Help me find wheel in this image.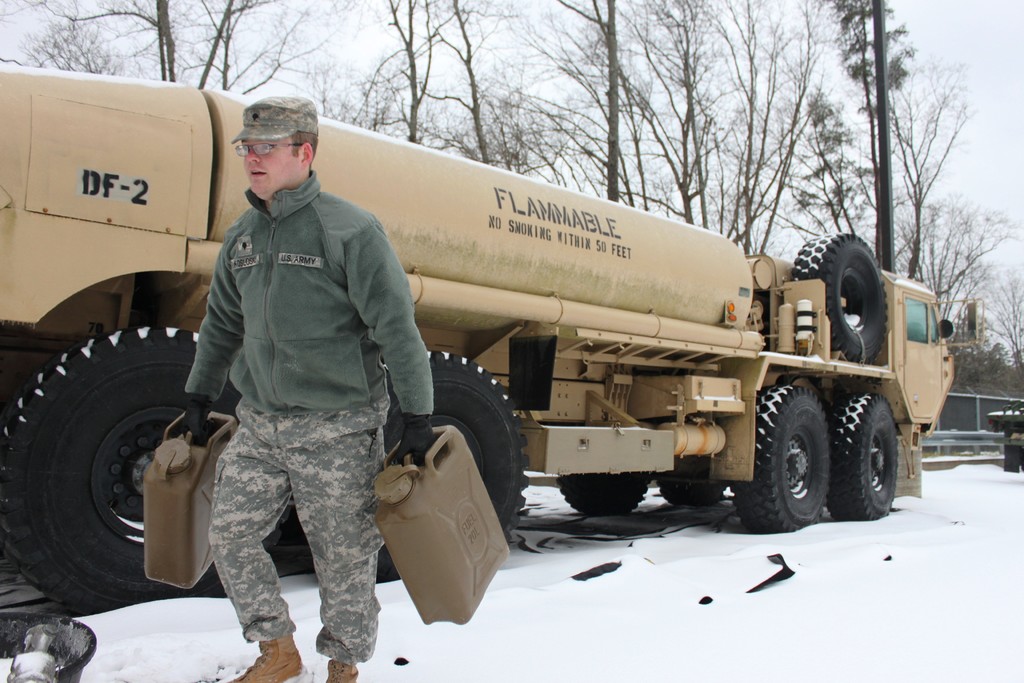
Found it: 728,381,831,534.
